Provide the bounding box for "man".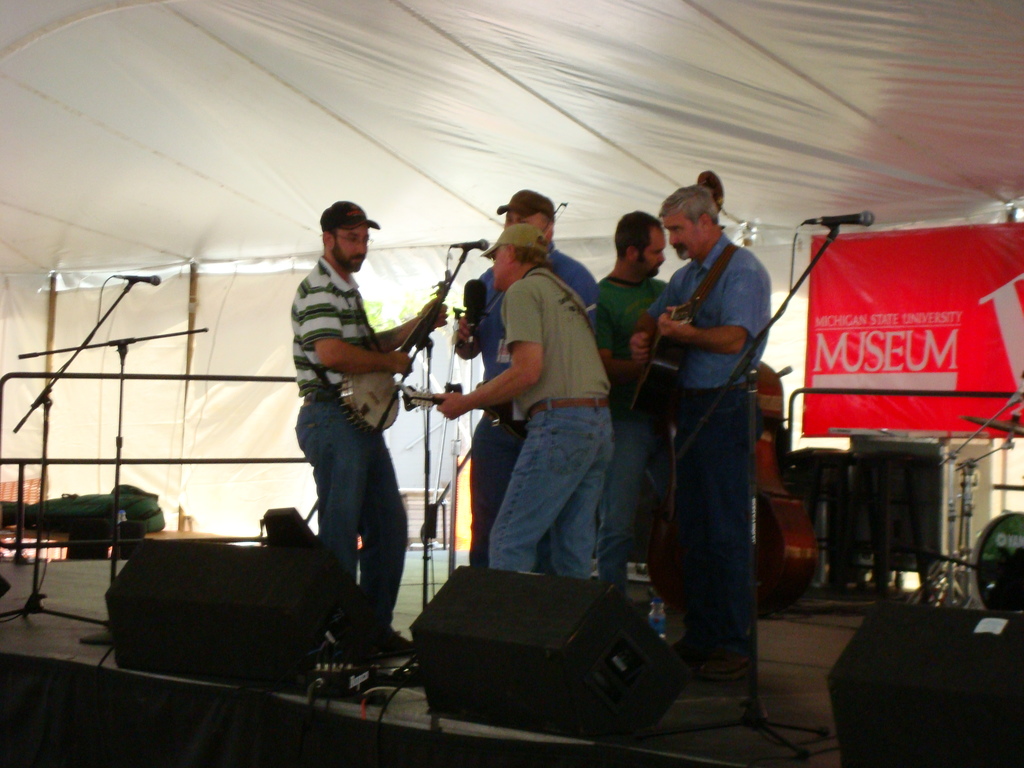
detection(645, 161, 772, 680).
